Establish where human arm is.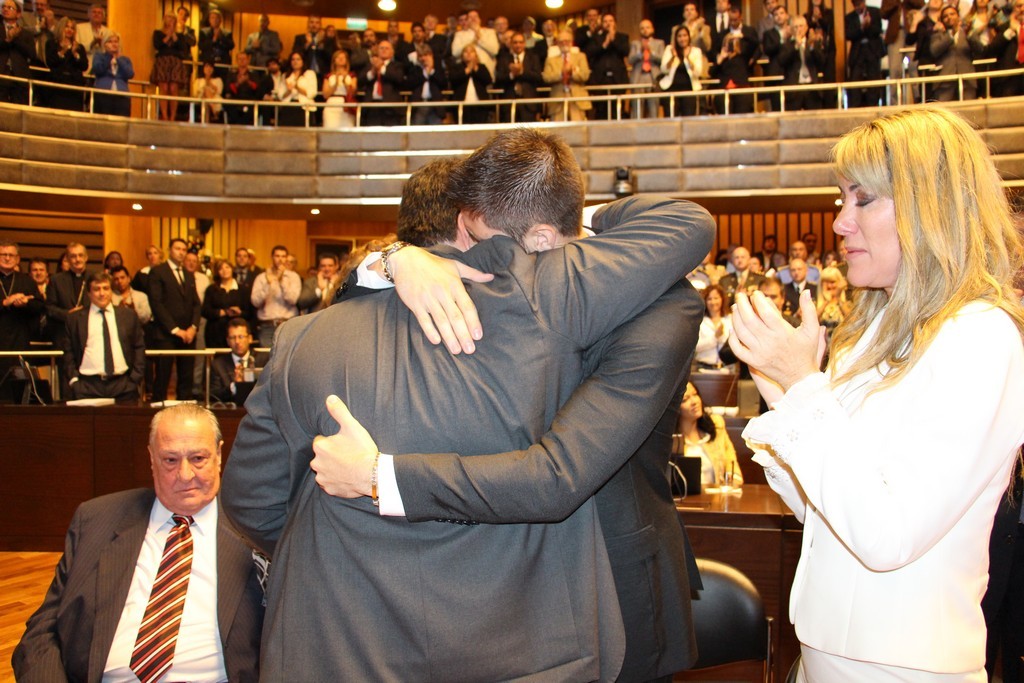
Established at [642,42,669,65].
